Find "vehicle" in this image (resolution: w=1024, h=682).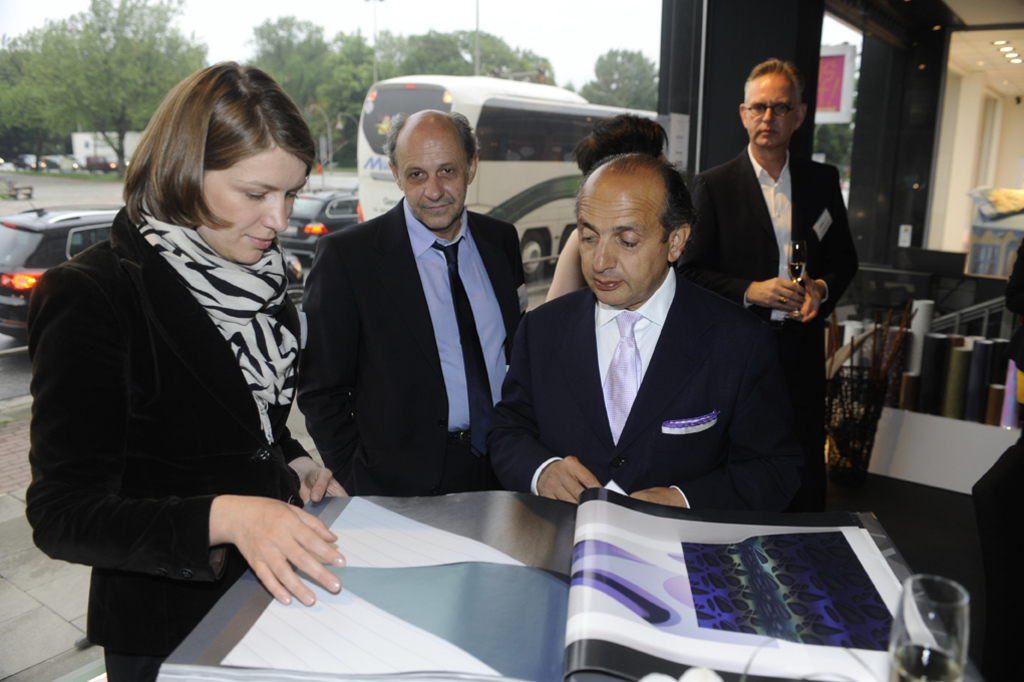
<bbox>0, 154, 9, 169</bbox>.
